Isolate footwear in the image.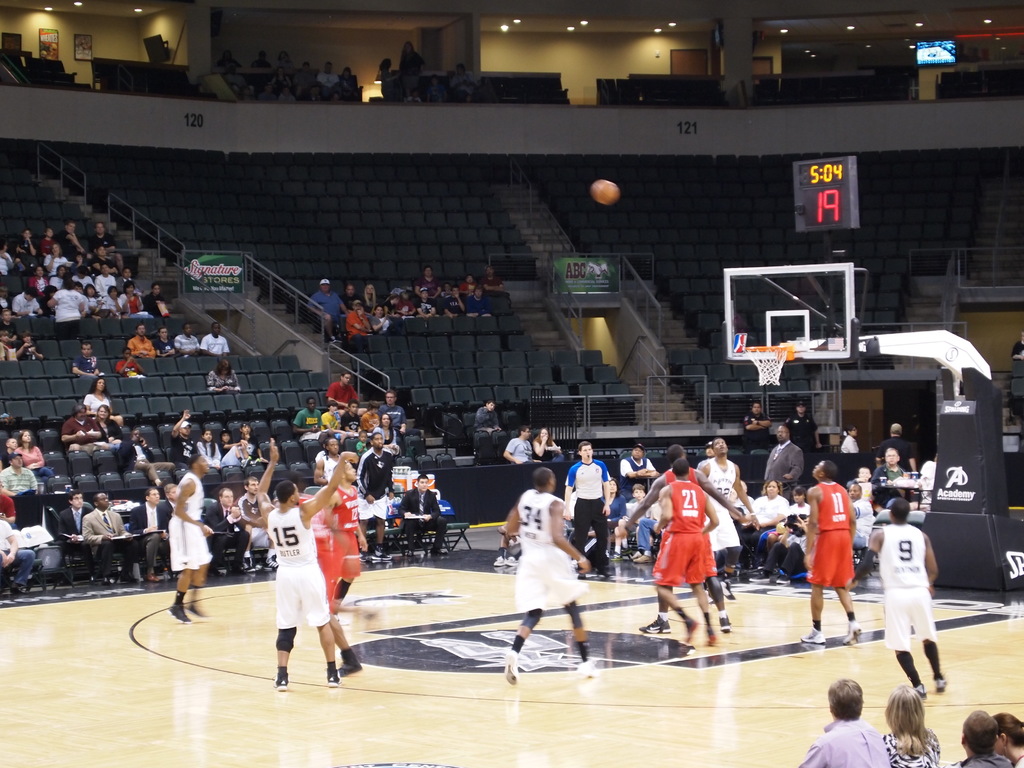
Isolated region: bbox(143, 573, 160, 583).
